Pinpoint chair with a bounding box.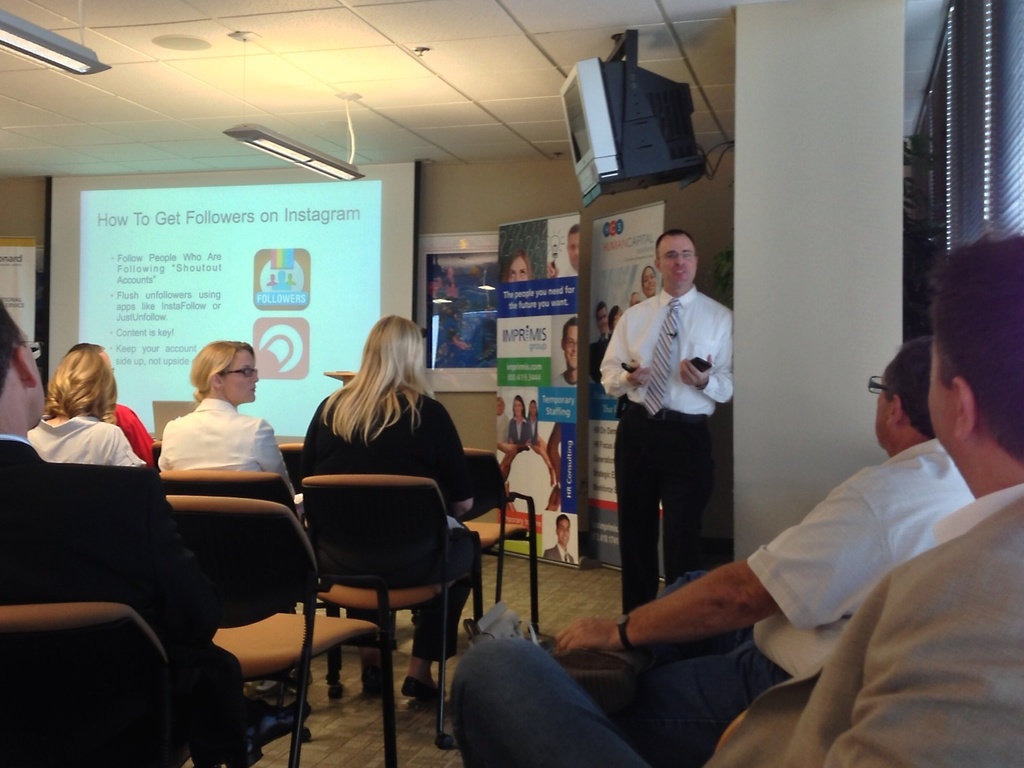
region(0, 601, 173, 767).
